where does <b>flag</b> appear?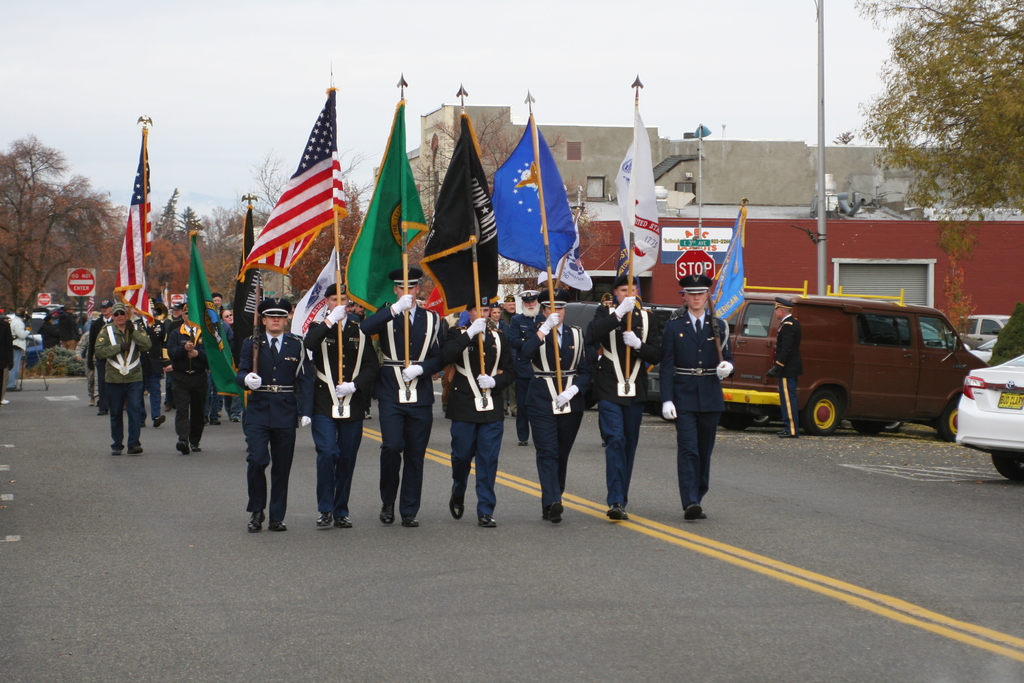
Appears at <box>697,202,747,329</box>.
